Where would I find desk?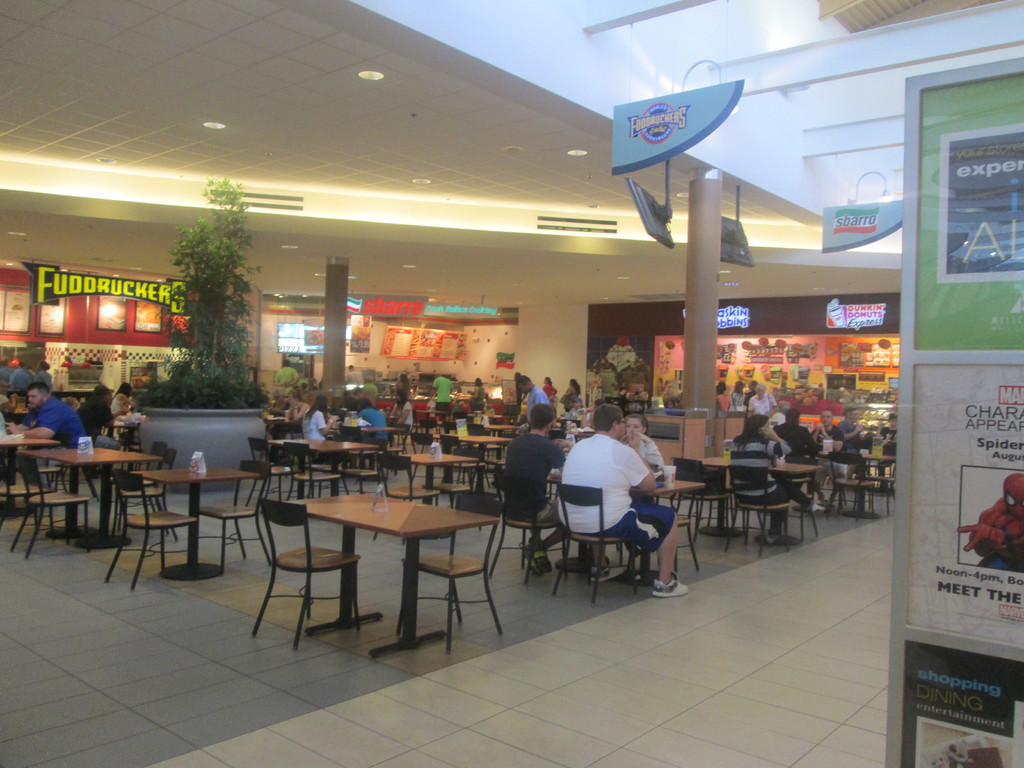
At bbox=[264, 487, 520, 651].
